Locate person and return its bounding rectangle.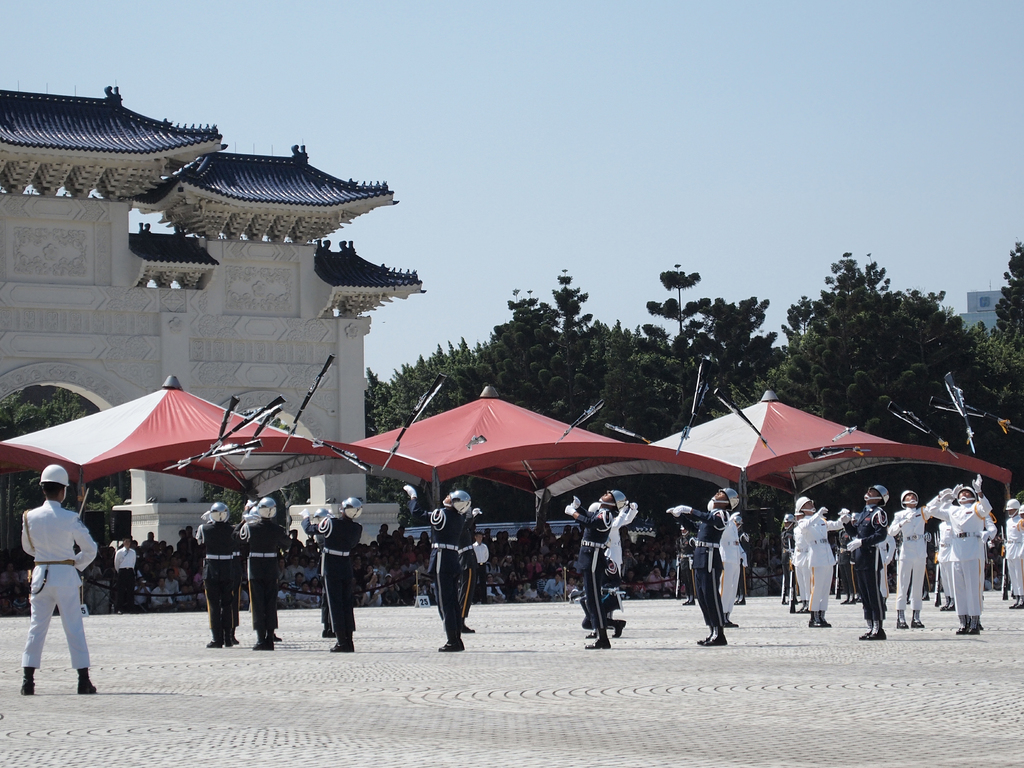
(left=303, top=491, right=371, bottom=669).
